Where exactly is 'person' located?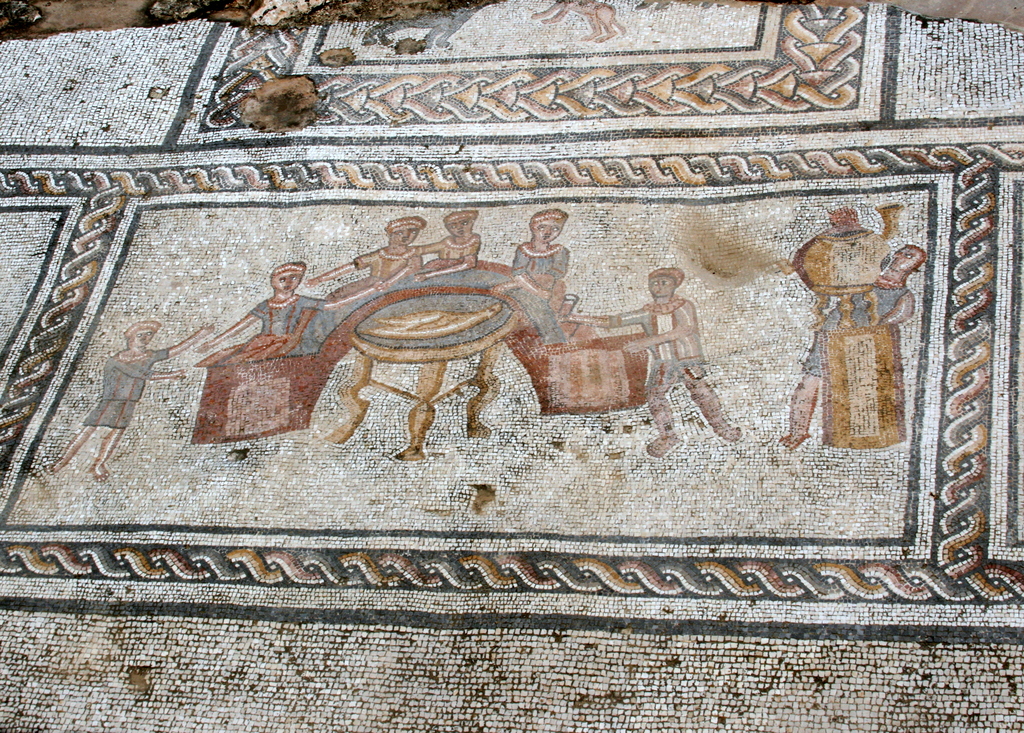
Its bounding box is detection(509, 208, 573, 311).
